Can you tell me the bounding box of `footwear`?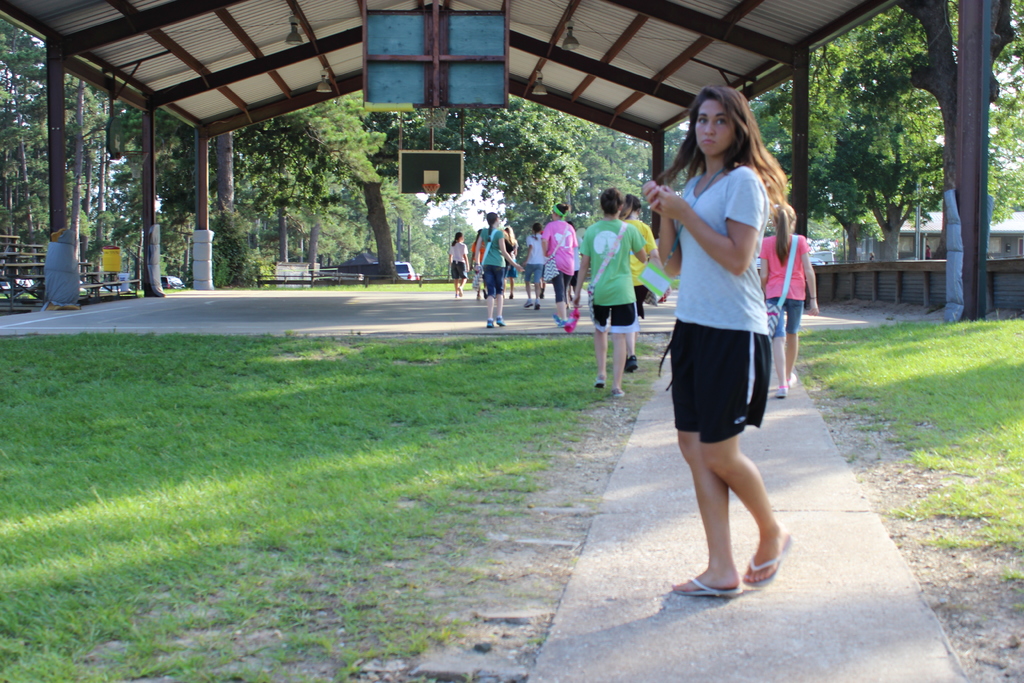
pyautogui.locateOnScreen(675, 568, 743, 606).
